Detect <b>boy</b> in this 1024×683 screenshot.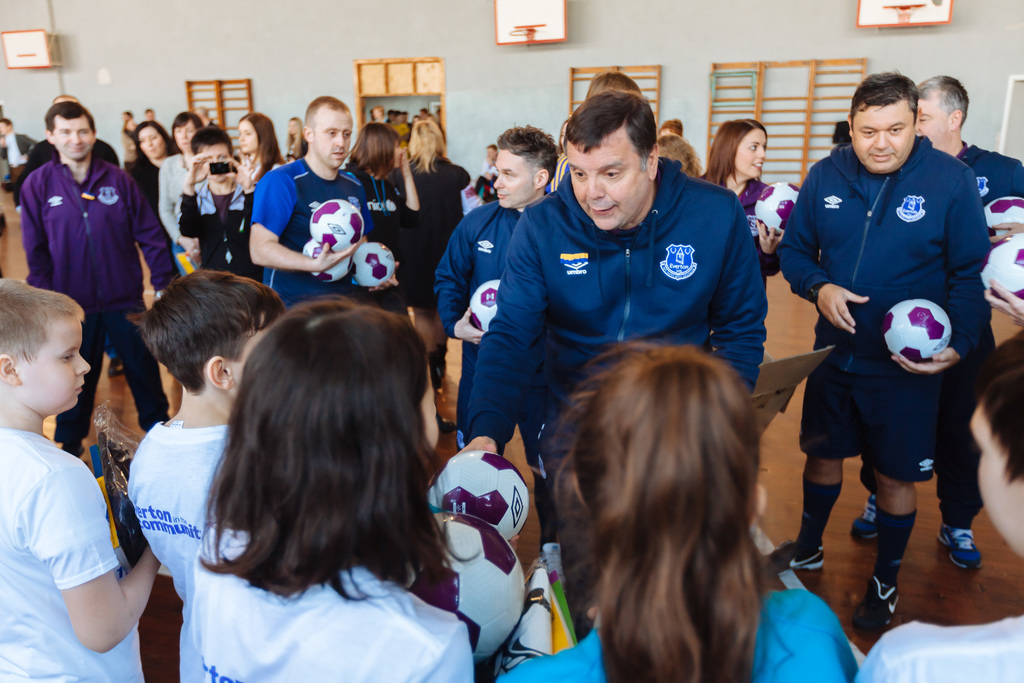
Detection: [left=0, top=278, right=155, bottom=682].
